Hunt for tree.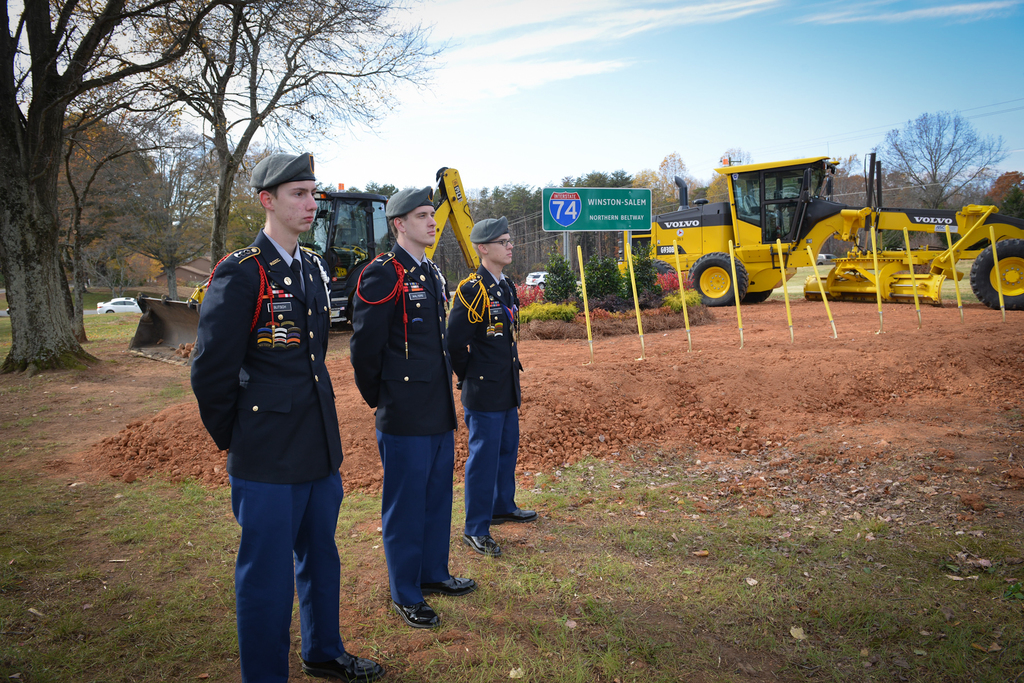
Hunted down at detection(570, 161, 628, 265).
